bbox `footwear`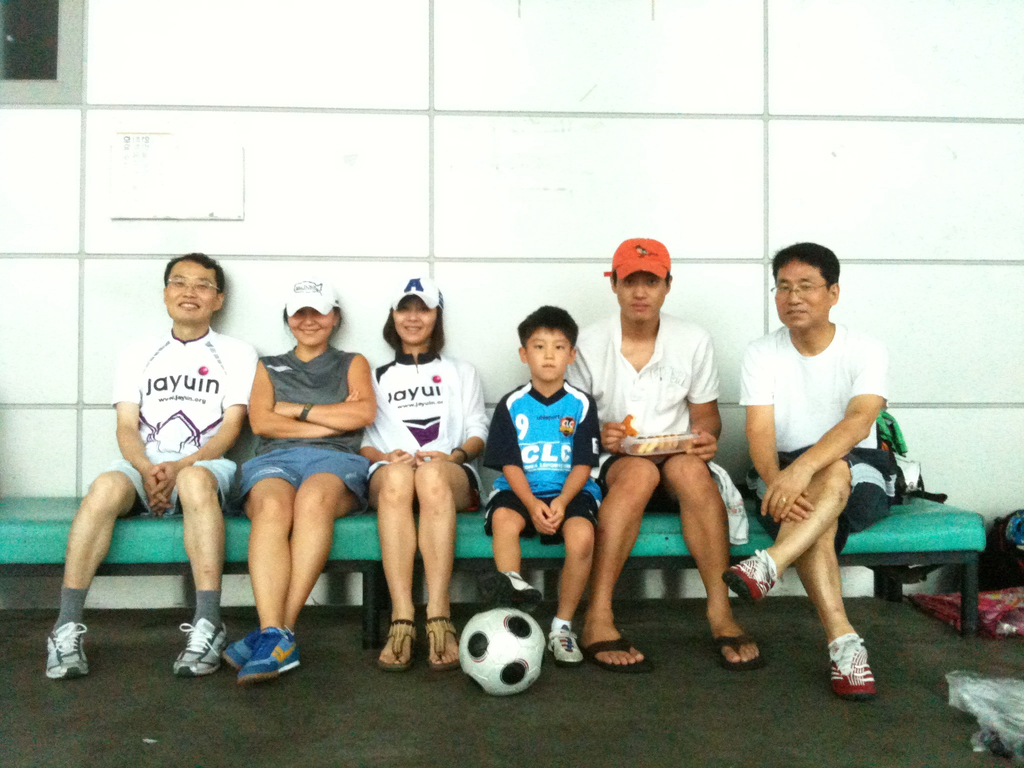
[left=830, top=632, right=878, bottom=698]
